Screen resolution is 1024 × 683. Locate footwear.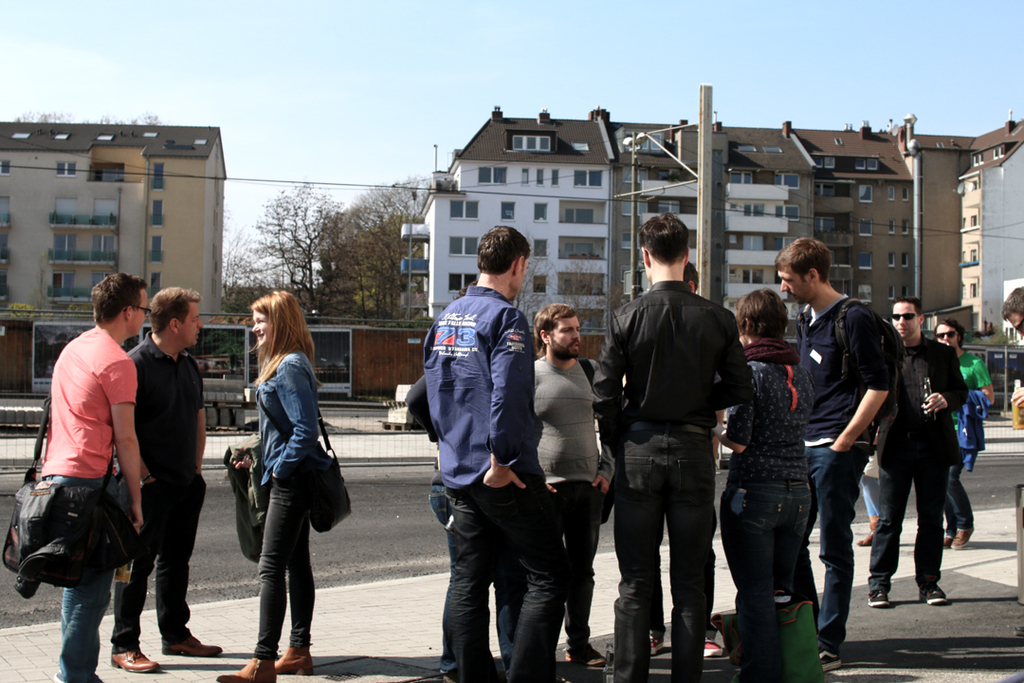
[left=276, top=642, right=314, bottom=675].
